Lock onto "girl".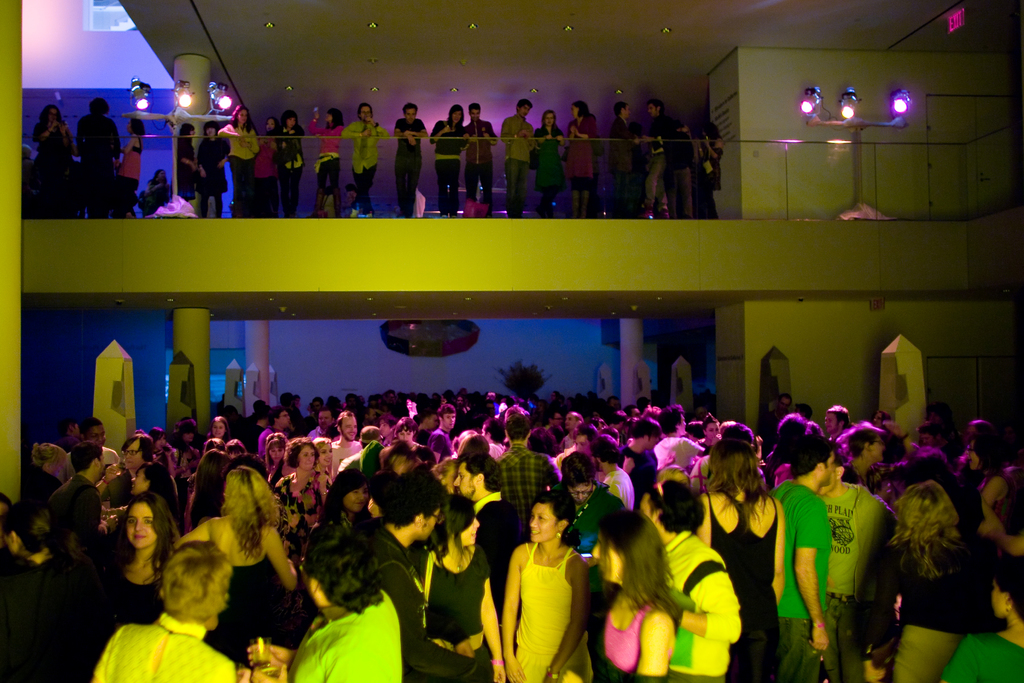
Locked: bbox=(31, 98, 77, 220).
